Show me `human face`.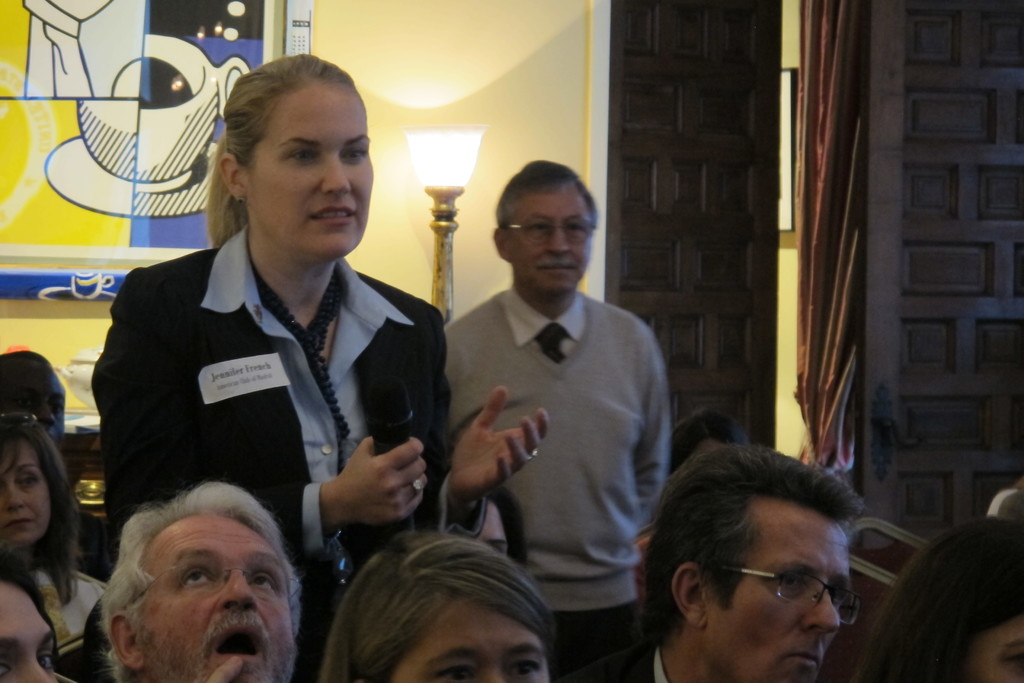
`human face` is here: 245,89,379,259.
